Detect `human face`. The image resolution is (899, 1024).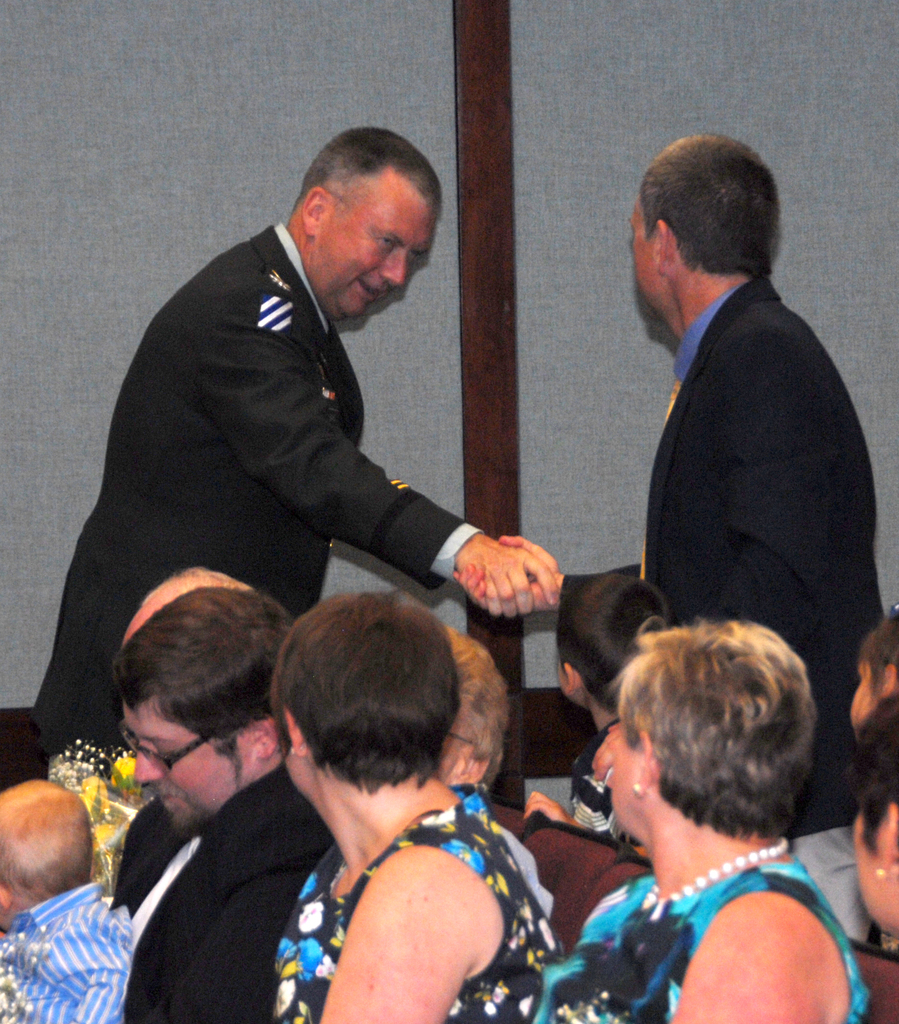
x1=613 y1=707 x2=642 y2=836.
